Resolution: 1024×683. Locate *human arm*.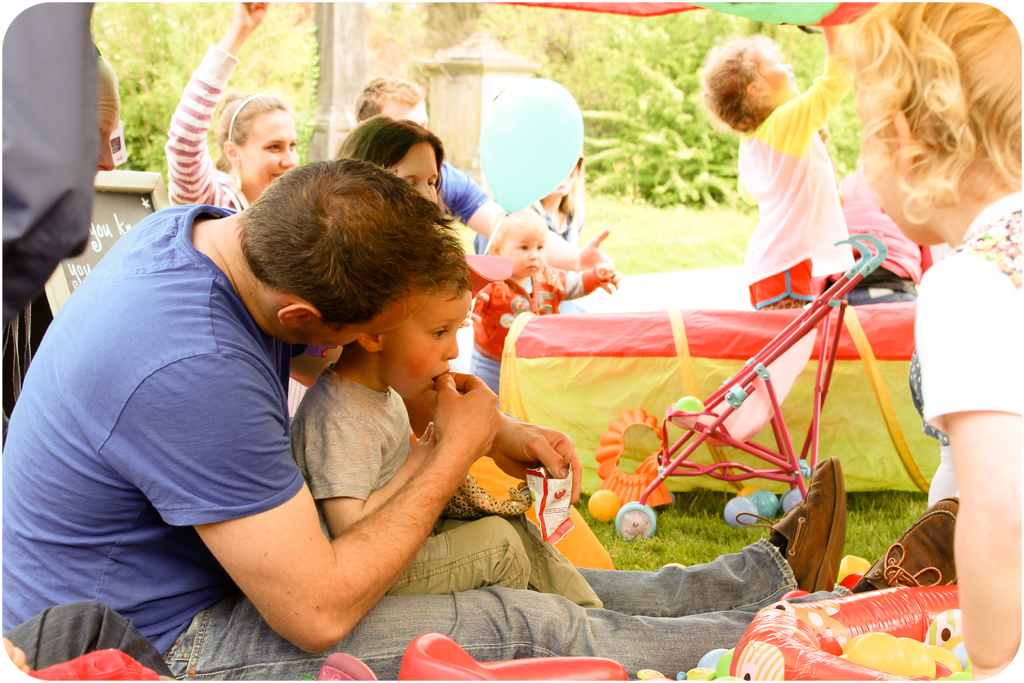
detection(322, 391, 463, 525).
